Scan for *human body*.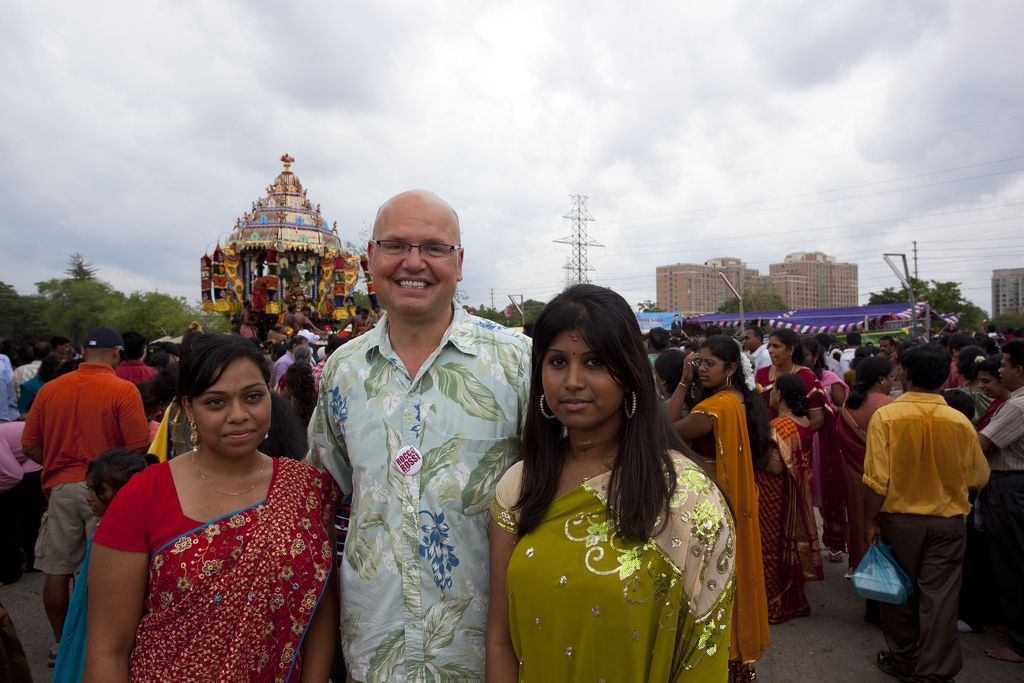
Scan result: <region>15, 322, 142, 658</region>.
